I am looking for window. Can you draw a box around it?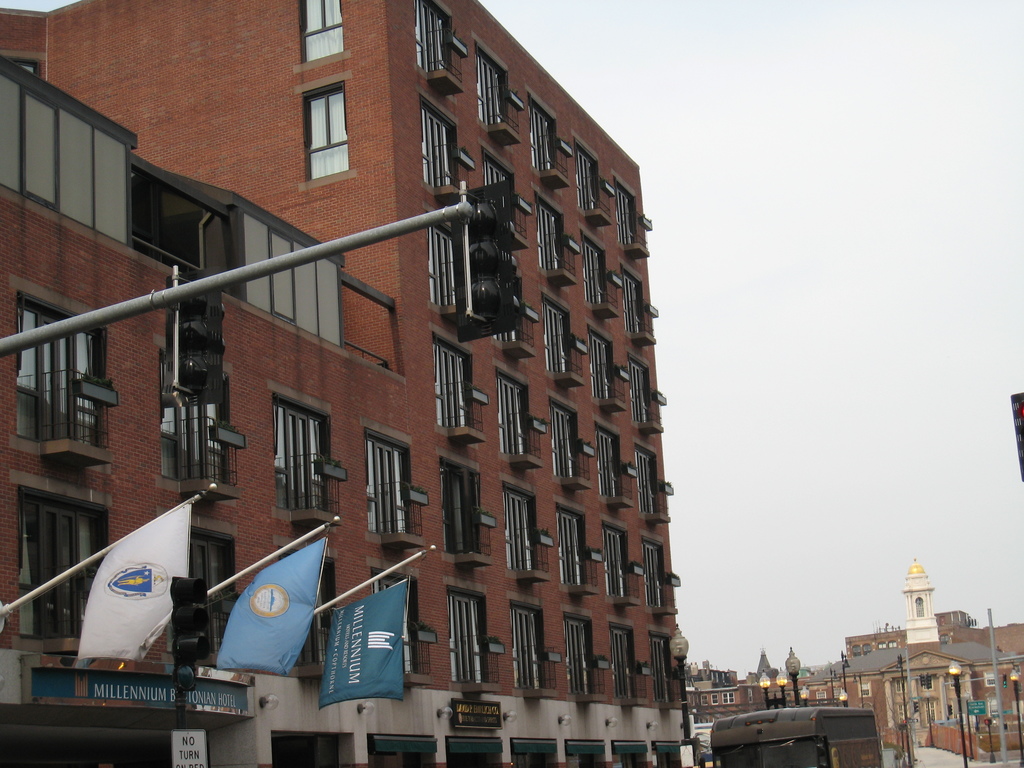
Sure, the bounding box is 293,0,351,67.
